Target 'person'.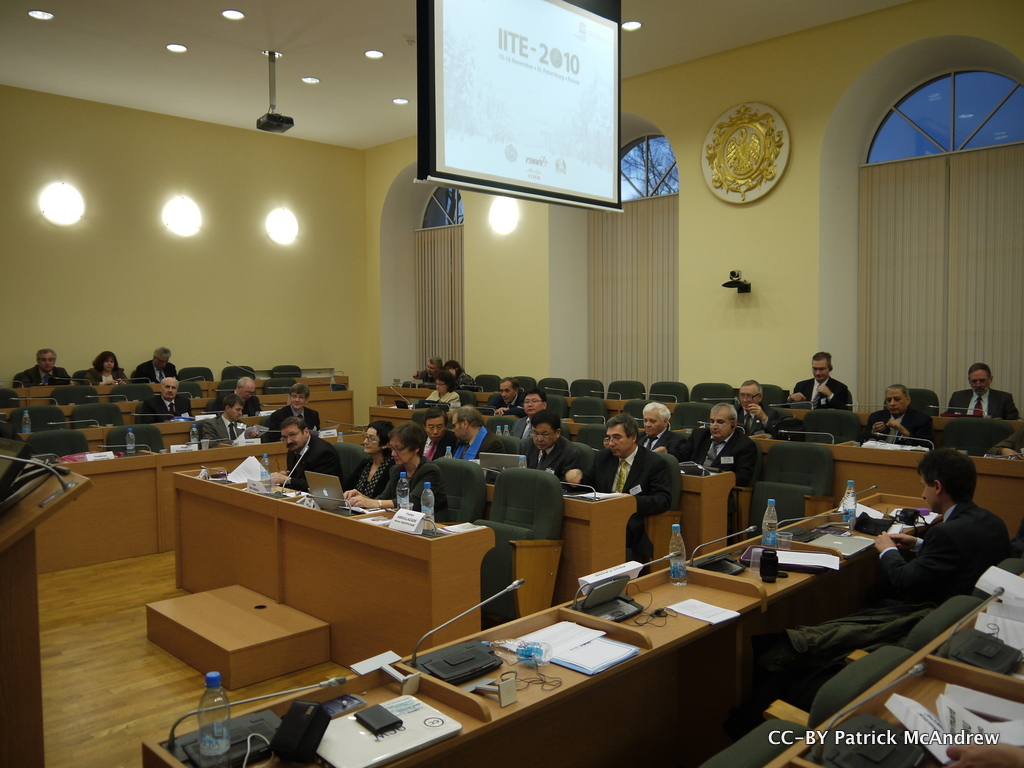
Target region: [x1=222, y1=375, x2=262, y2=420].
